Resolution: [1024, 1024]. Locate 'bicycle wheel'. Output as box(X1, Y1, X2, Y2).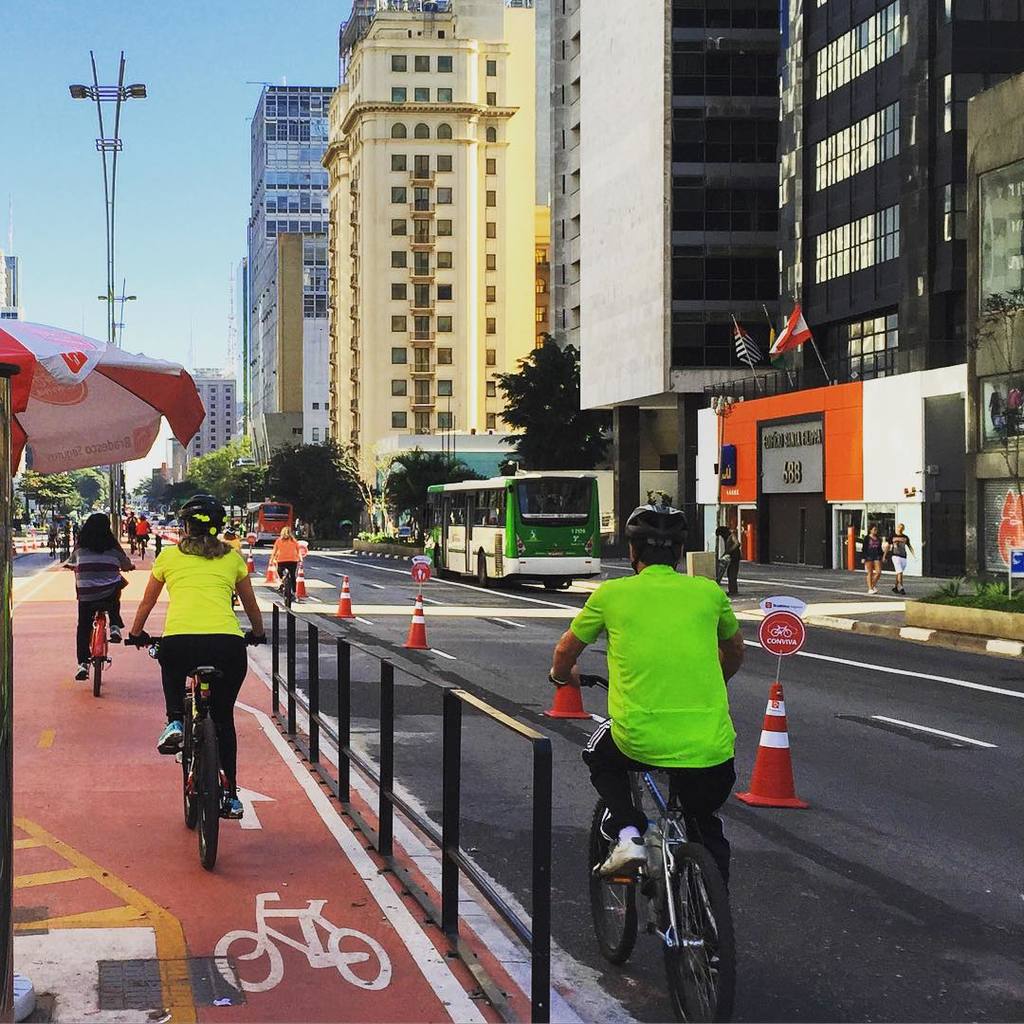
box(645, 841, 736, 1010).
